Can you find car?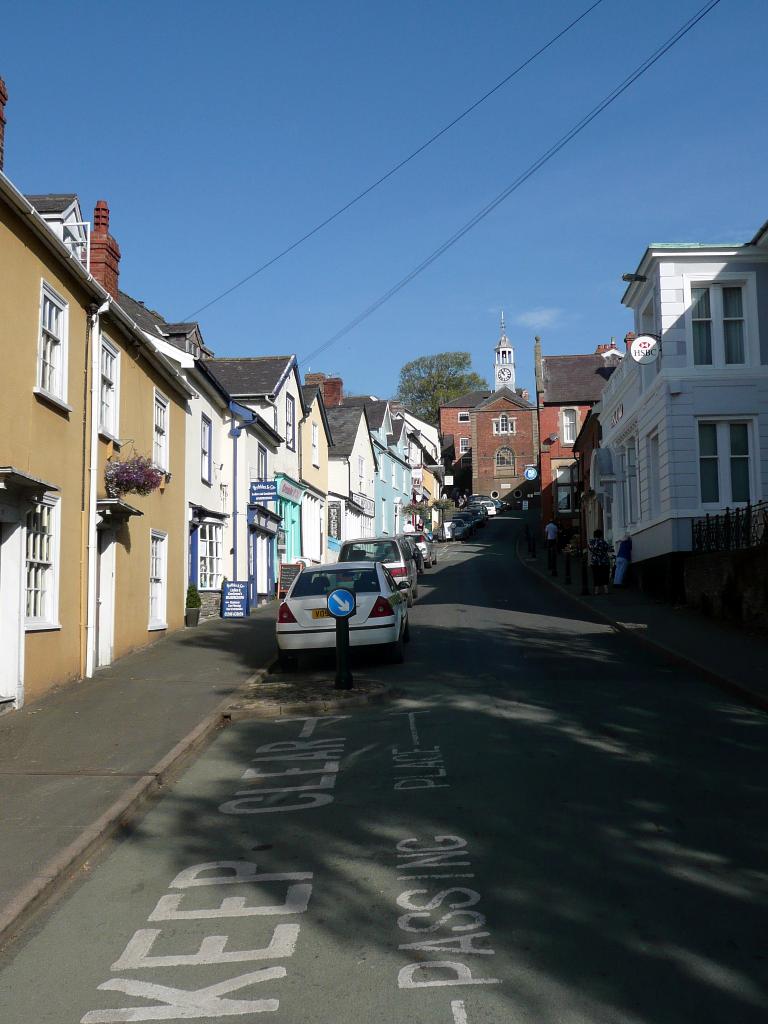
Yes, bounding box: x1=405, y1=529, x2=442, y2=564.
